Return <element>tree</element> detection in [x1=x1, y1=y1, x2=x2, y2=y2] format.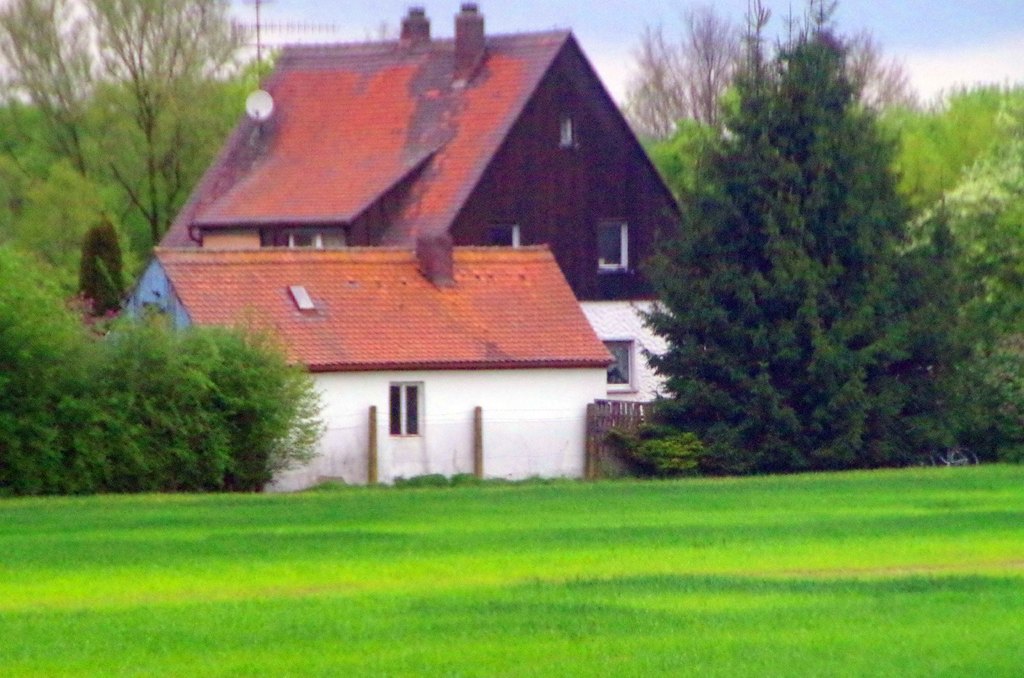
[x1=831, y1=25, x2=925, y2=105].
